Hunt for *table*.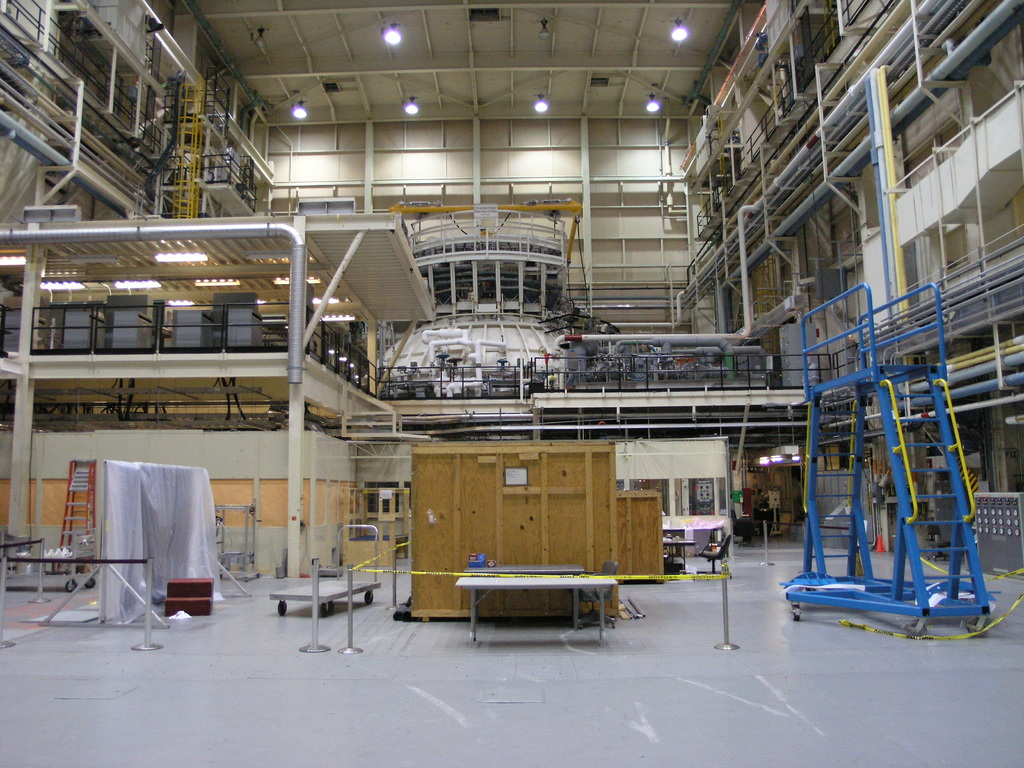
Hunted down at crop(447, 571, 649, 636).
